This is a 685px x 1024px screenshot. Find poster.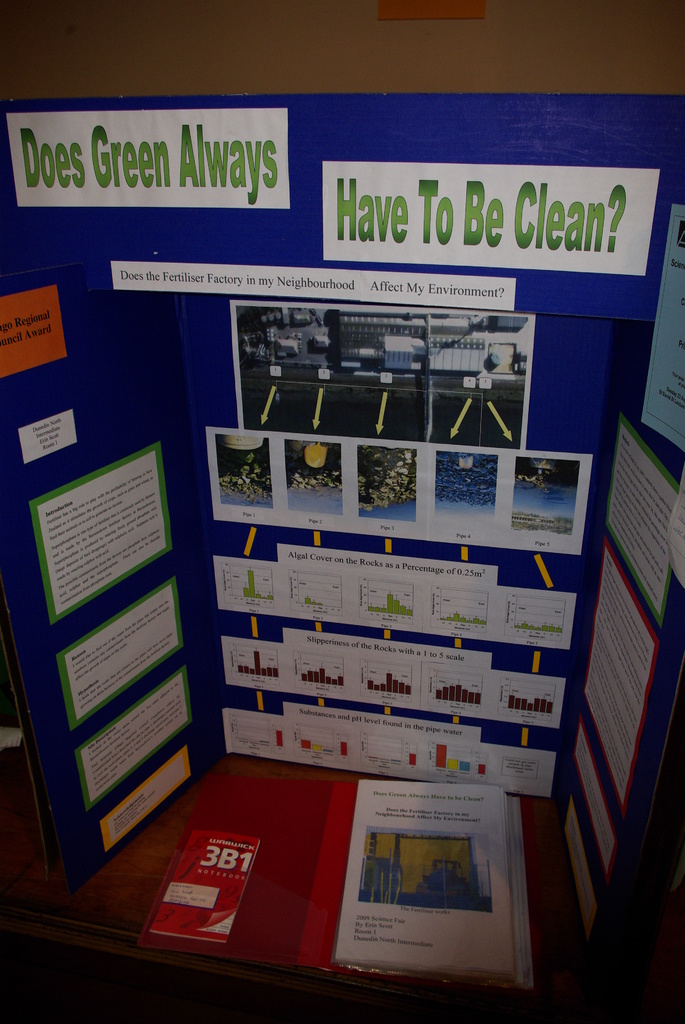
Bounding box: [left=157, top=831, right=260, bottom=943].
